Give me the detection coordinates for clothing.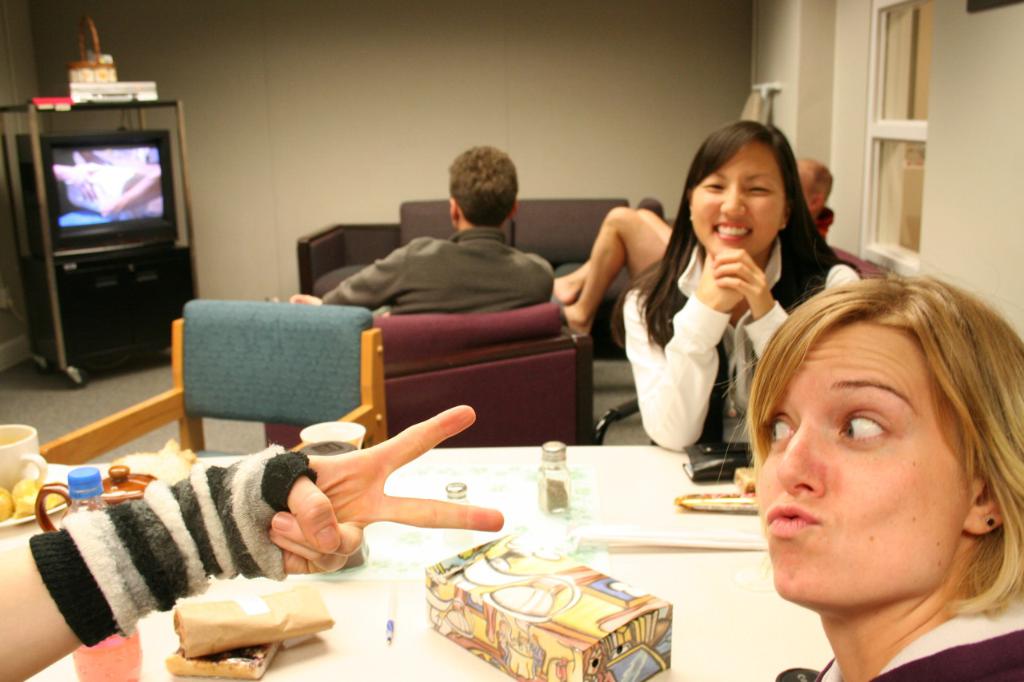
l=626, t=202, r=839, b=291.
